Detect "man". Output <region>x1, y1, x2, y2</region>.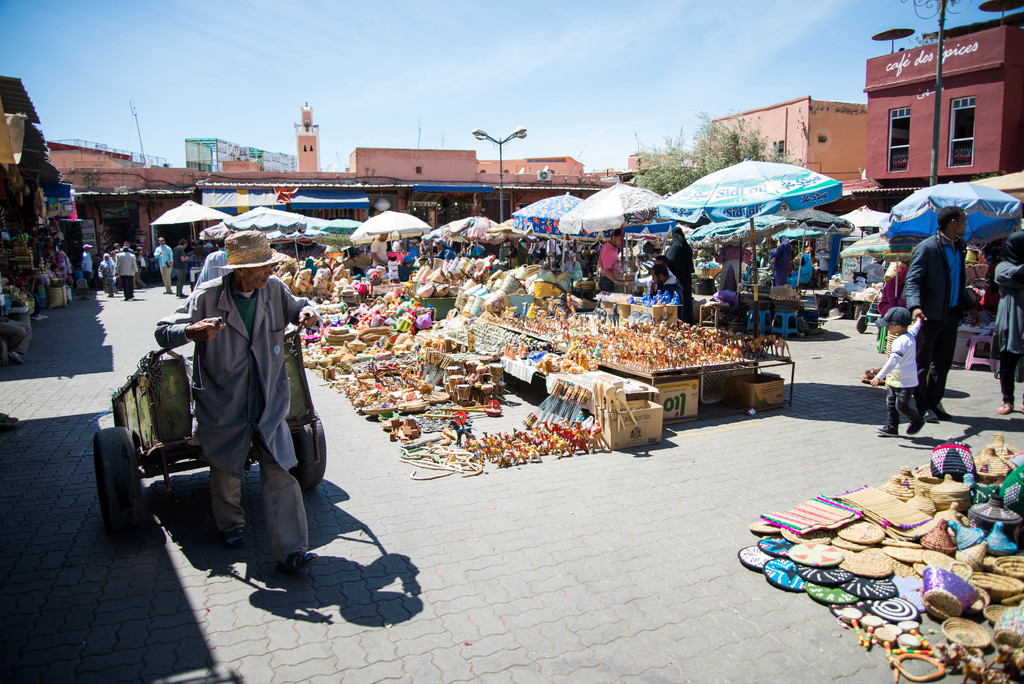
<region>150, 229, 323, 603</region>.
